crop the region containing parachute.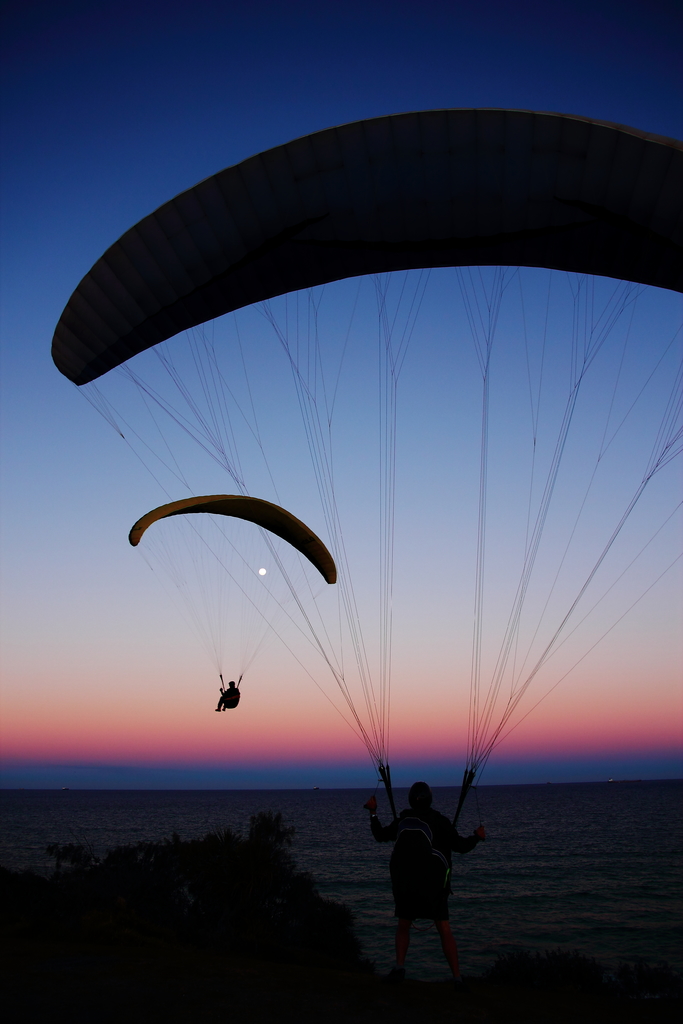
Crop region: {"left": 74, "top": 103, "right": 682, "bottom": 815}.
